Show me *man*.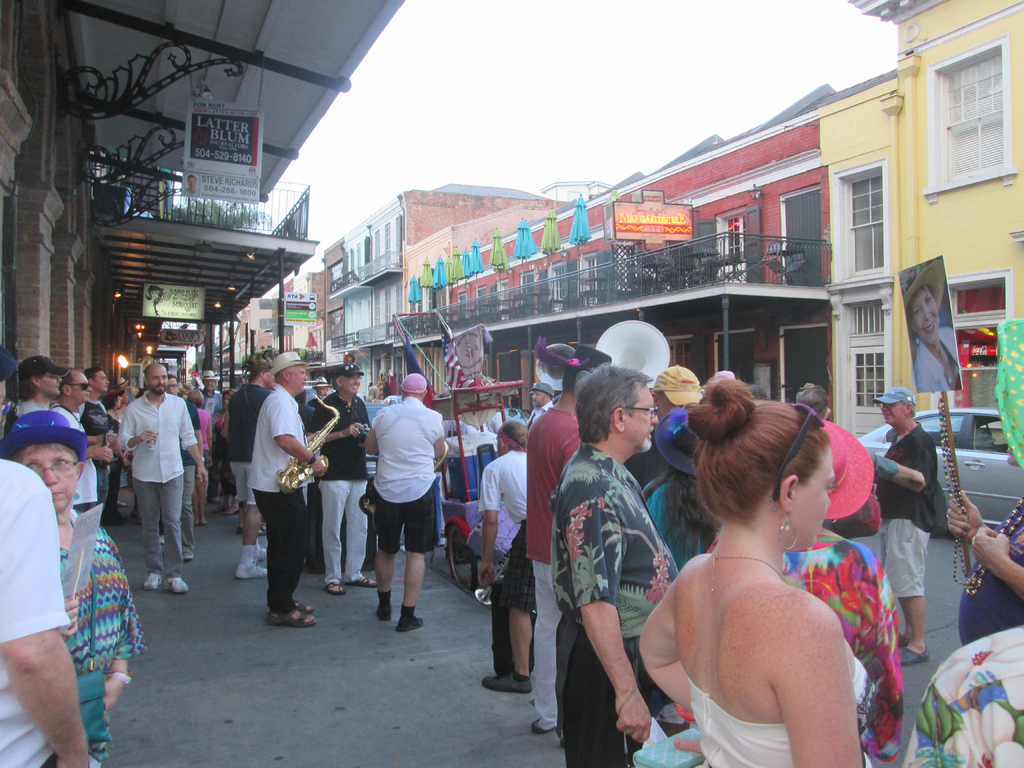
*man* is here: Rect(120, 362, 209, 593).
